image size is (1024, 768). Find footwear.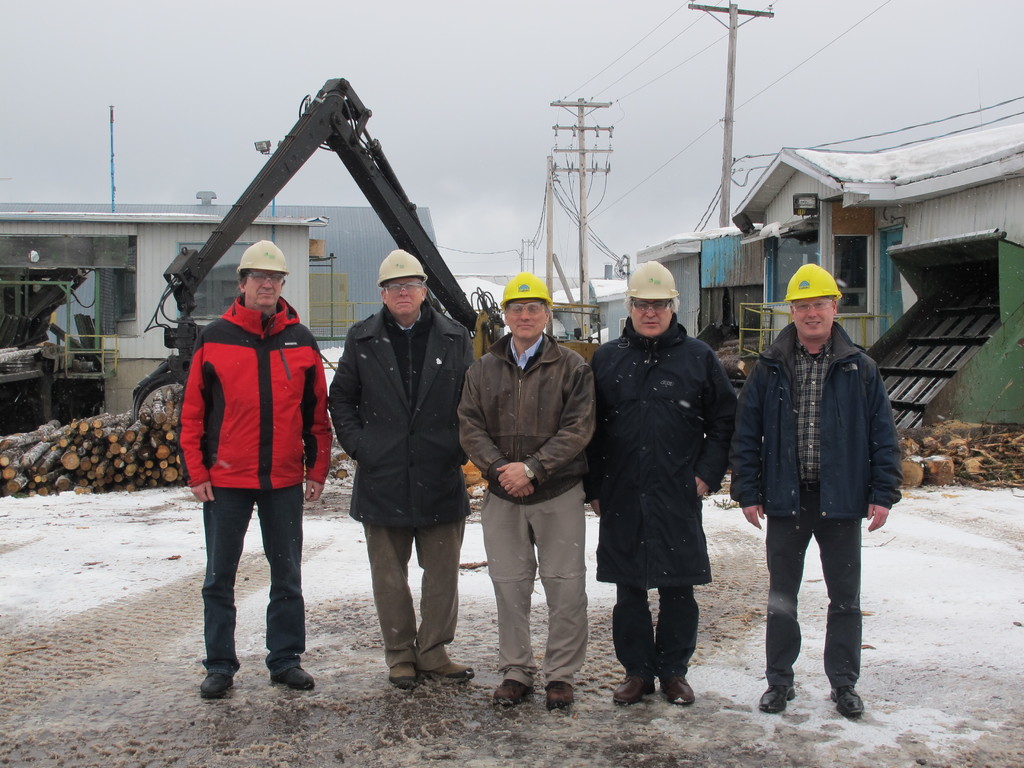
rect(828, 687, 862, 720).
